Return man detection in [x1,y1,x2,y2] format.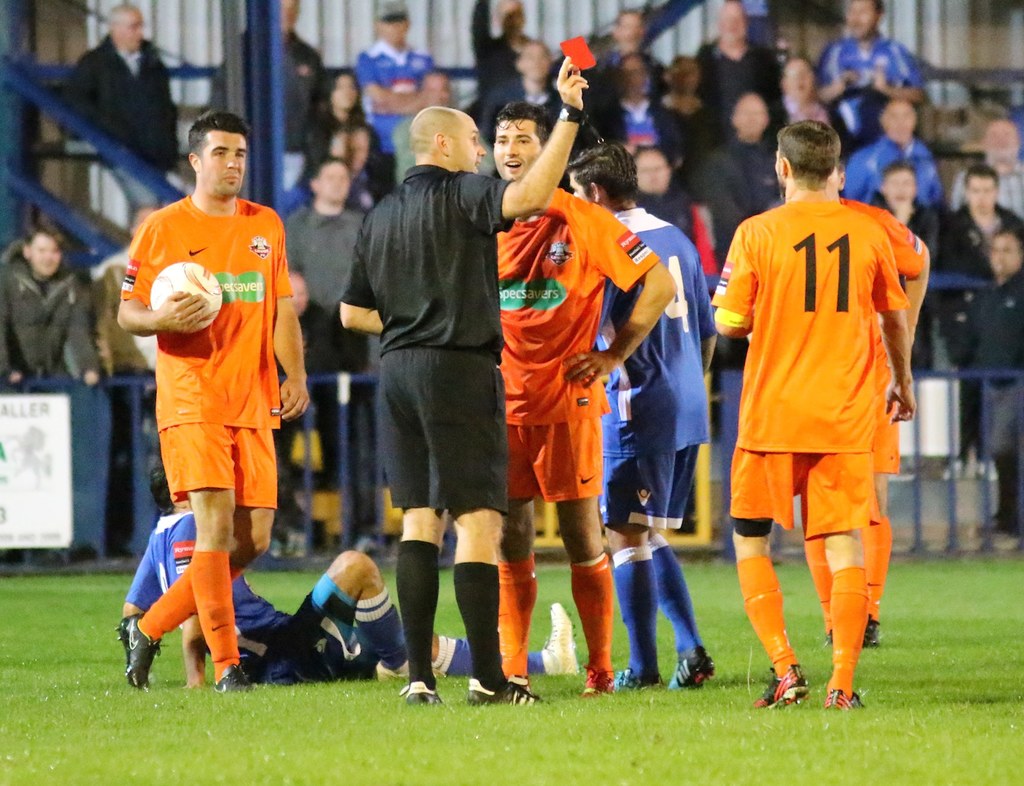
[356,0,436,143].
